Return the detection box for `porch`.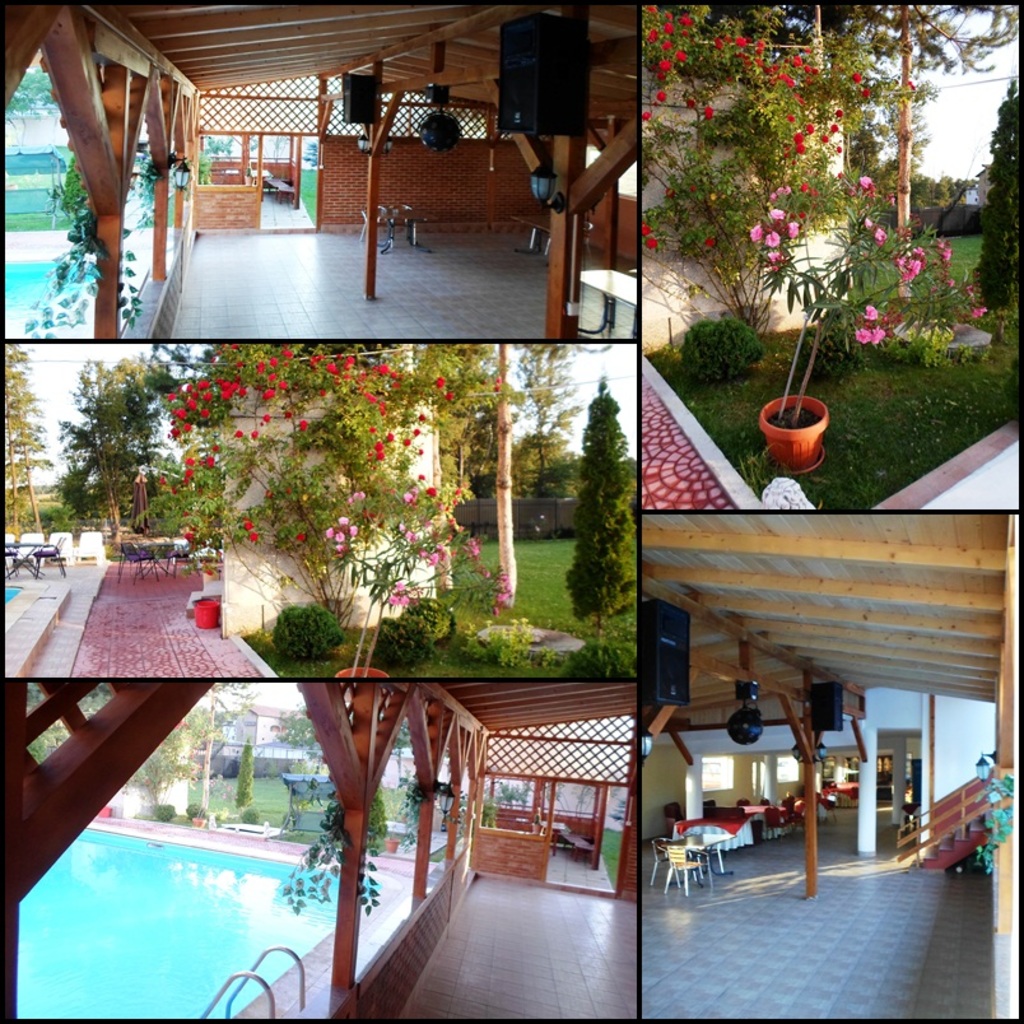
l=0, t=671, r=647, b=1019.
